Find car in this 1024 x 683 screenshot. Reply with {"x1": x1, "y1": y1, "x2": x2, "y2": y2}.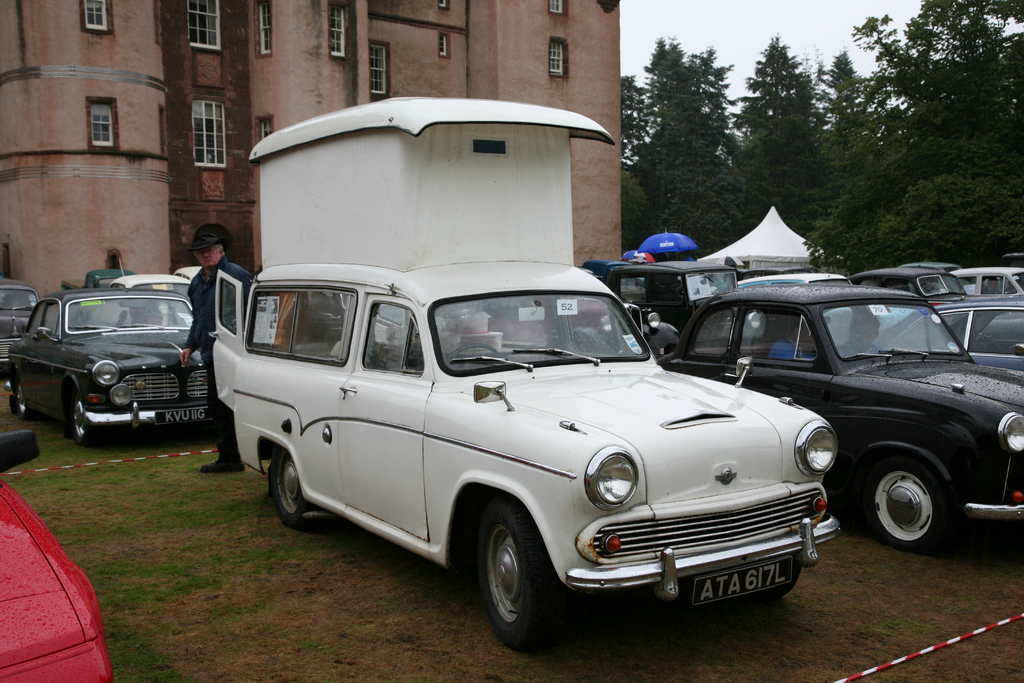
{"x1": 60, "y1": 267, "x2": 132, "y2": 293}.
